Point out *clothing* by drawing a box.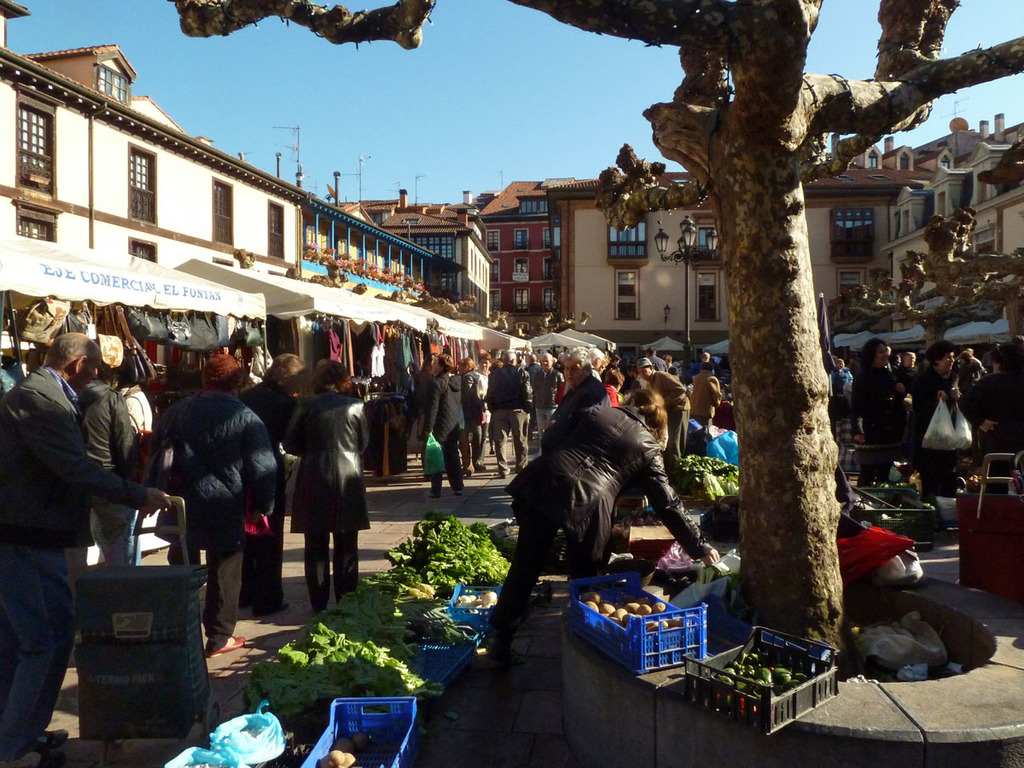
bbox(531, 364, 561, 451).
